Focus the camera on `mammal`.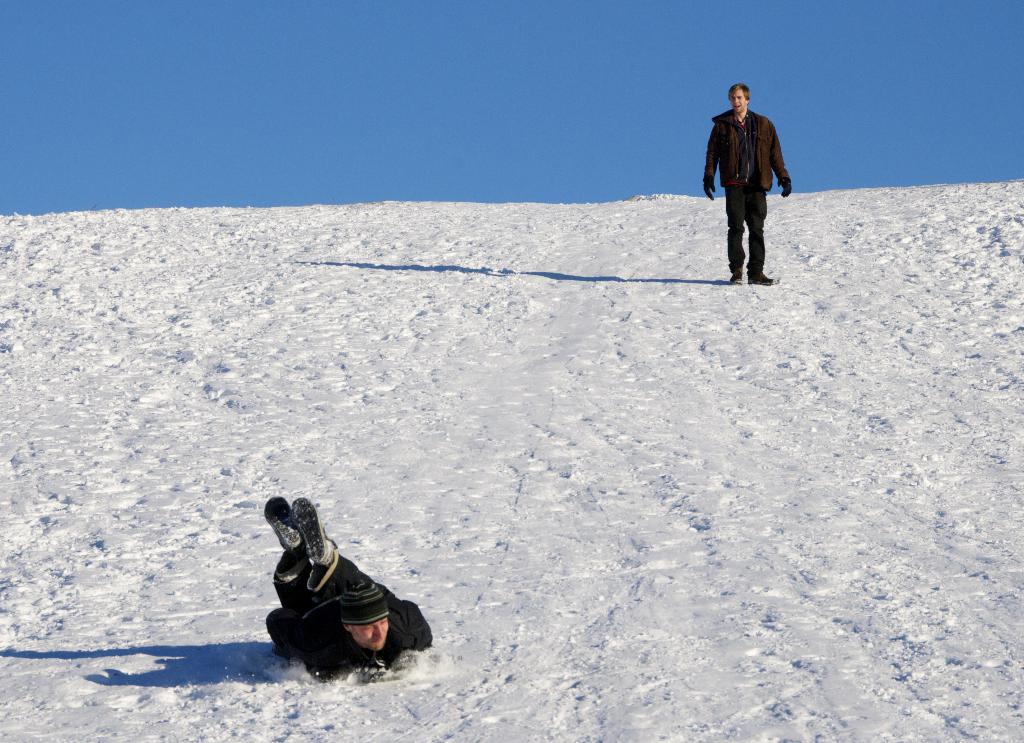
Focus region: bbox=(250, 487, 425, 683).
